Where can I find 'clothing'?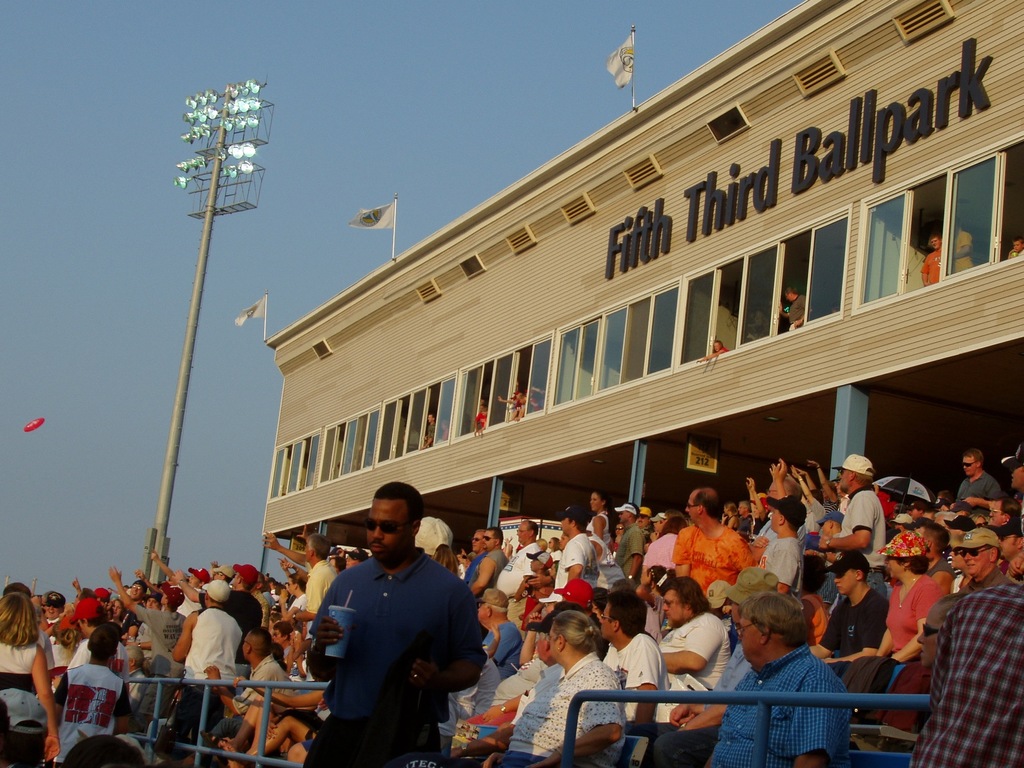
You can find it at bbox=(493, 653, 628, 767).
